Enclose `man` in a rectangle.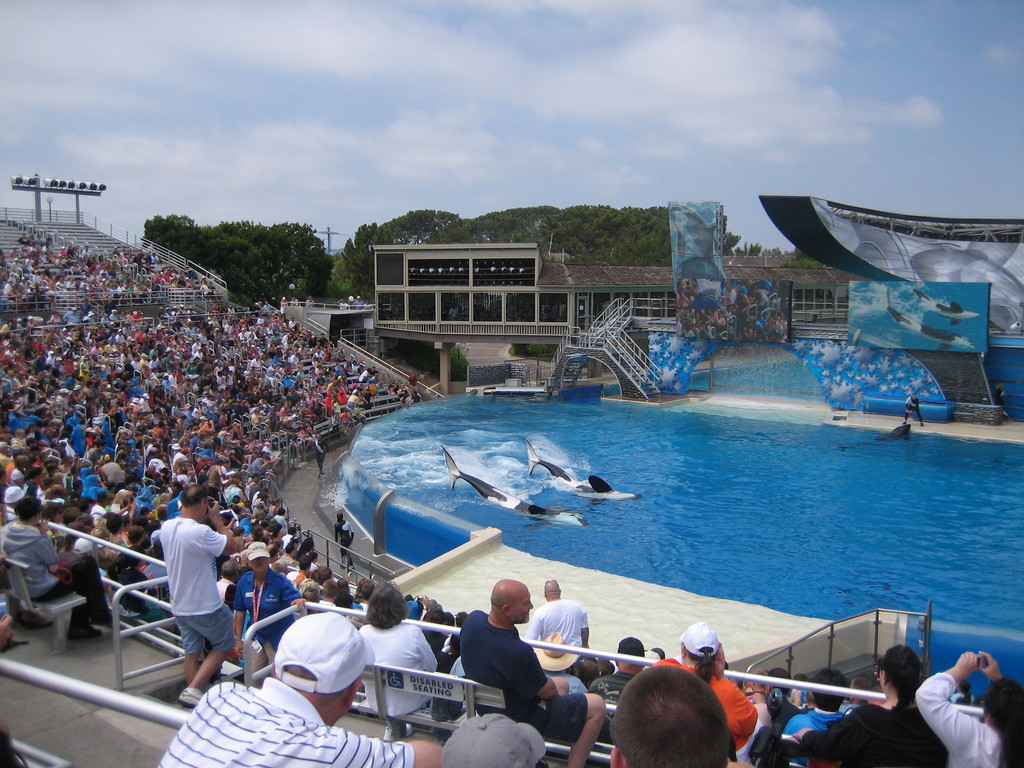
<box>124,470,237,716</box>.
